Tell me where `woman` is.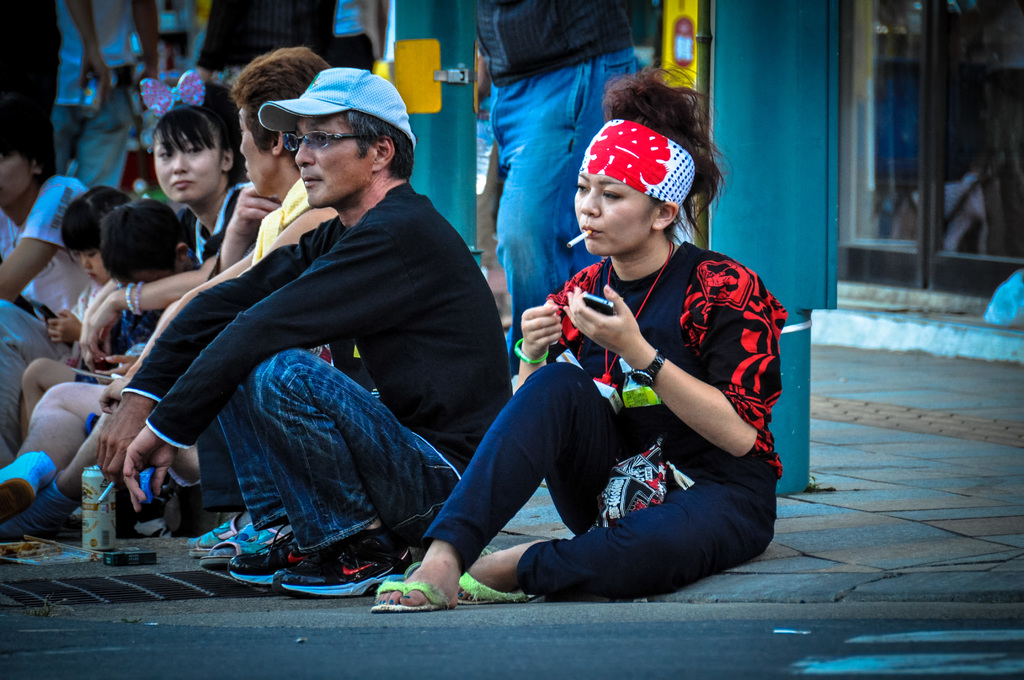
`woman` is at bbox(0, 60, 289, 524).
